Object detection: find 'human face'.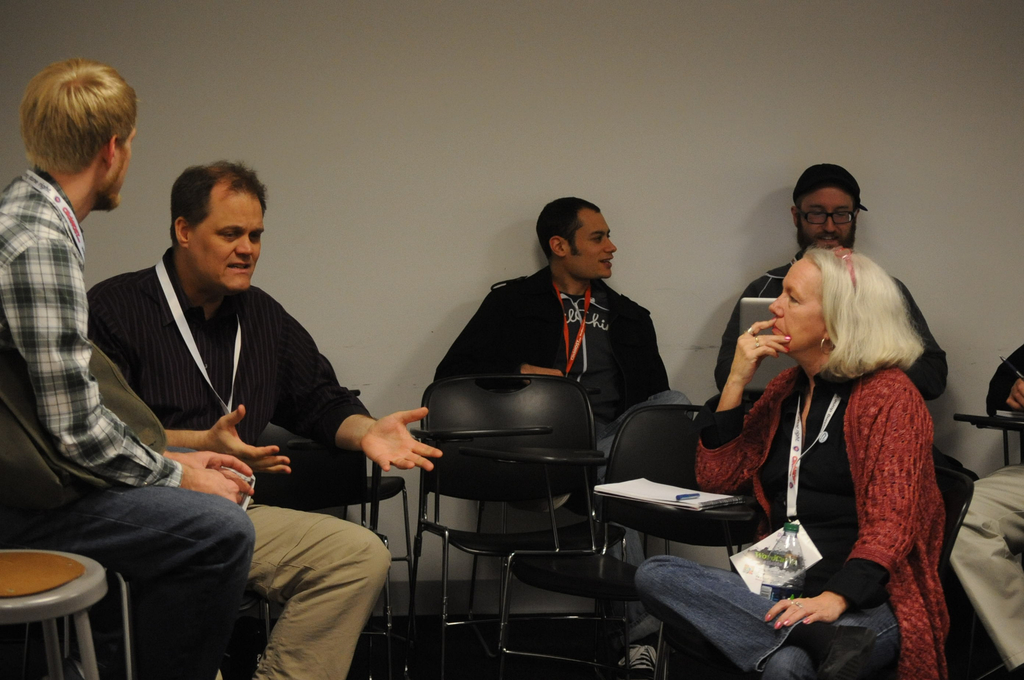
x1=794 y1=188 x2=861 y2=250.
